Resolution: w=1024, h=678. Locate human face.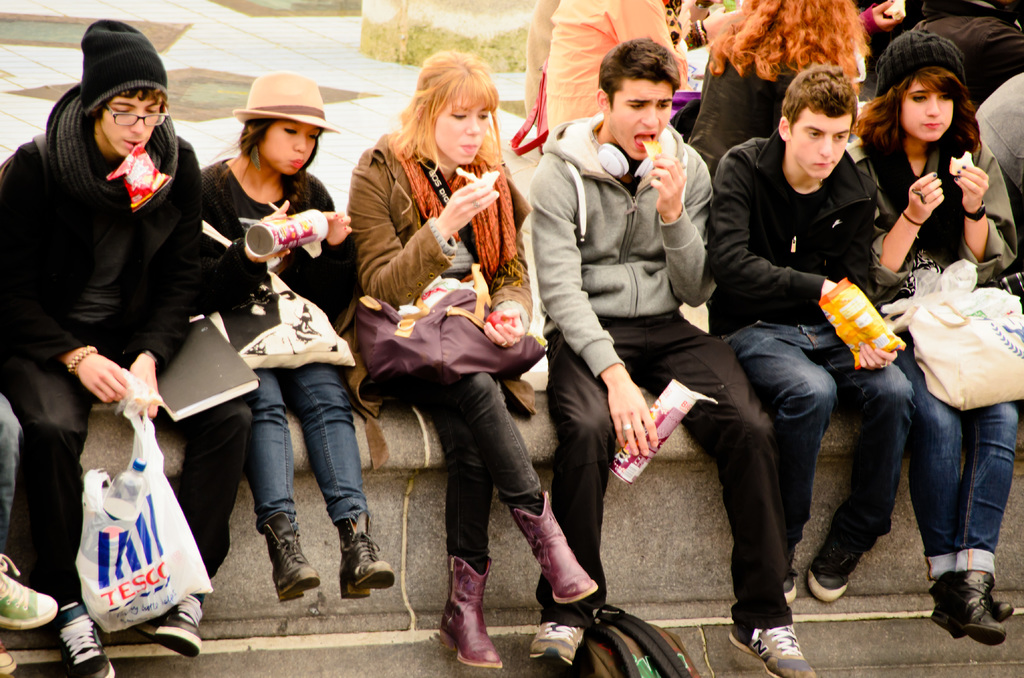
609,78,675,162.
